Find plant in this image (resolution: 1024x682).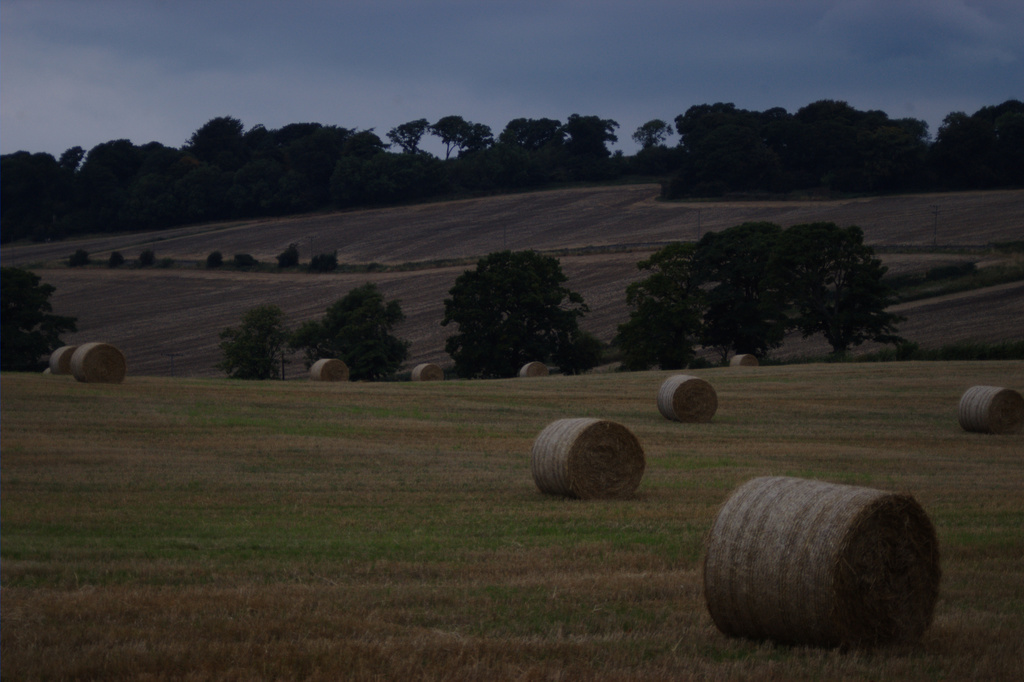
crop(205, 248, 223, 271).
